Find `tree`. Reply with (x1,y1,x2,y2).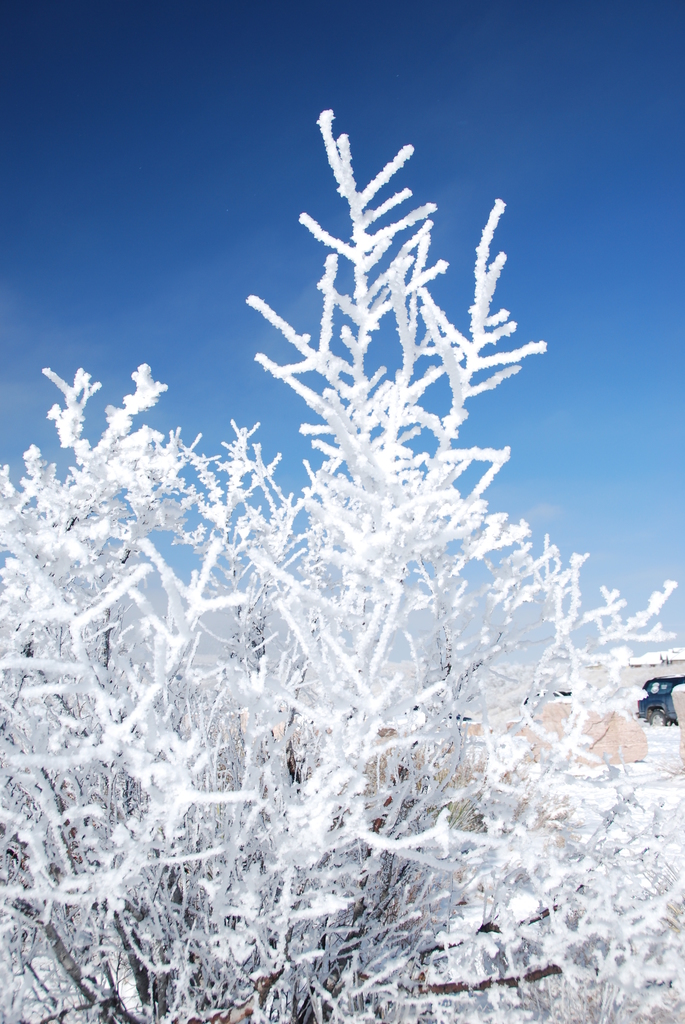
(0,102,684,1023).
